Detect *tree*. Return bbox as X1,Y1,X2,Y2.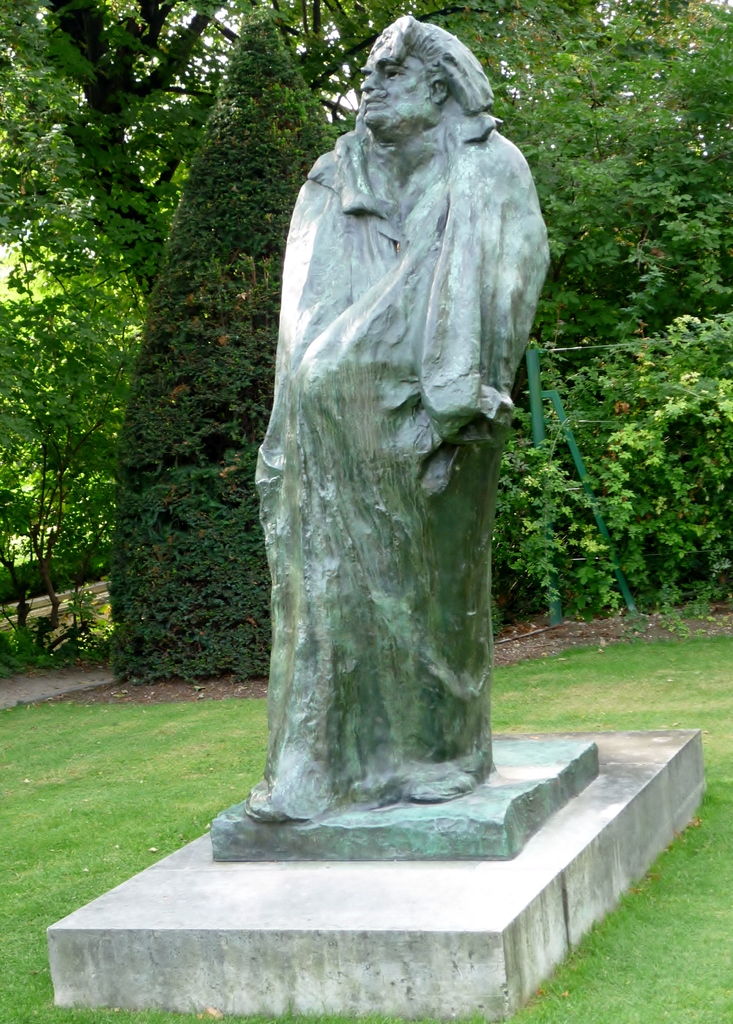
115,0,334,693.
